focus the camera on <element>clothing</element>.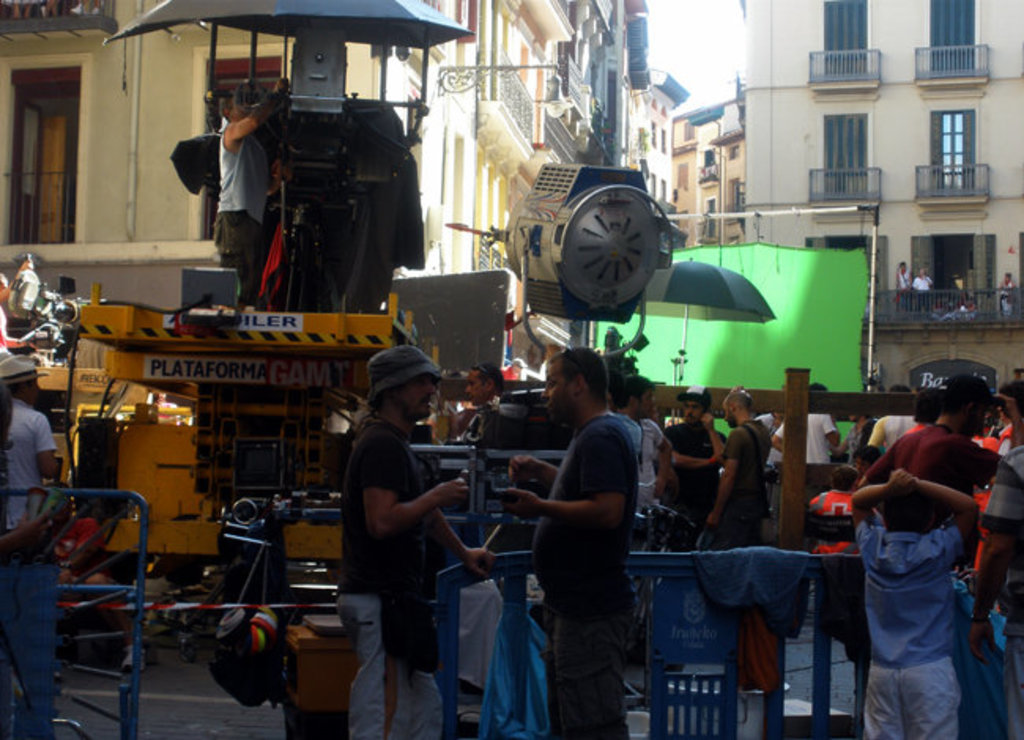
Focus region: pyautogui.locateOnScreen(665, 428, 717, 548).
